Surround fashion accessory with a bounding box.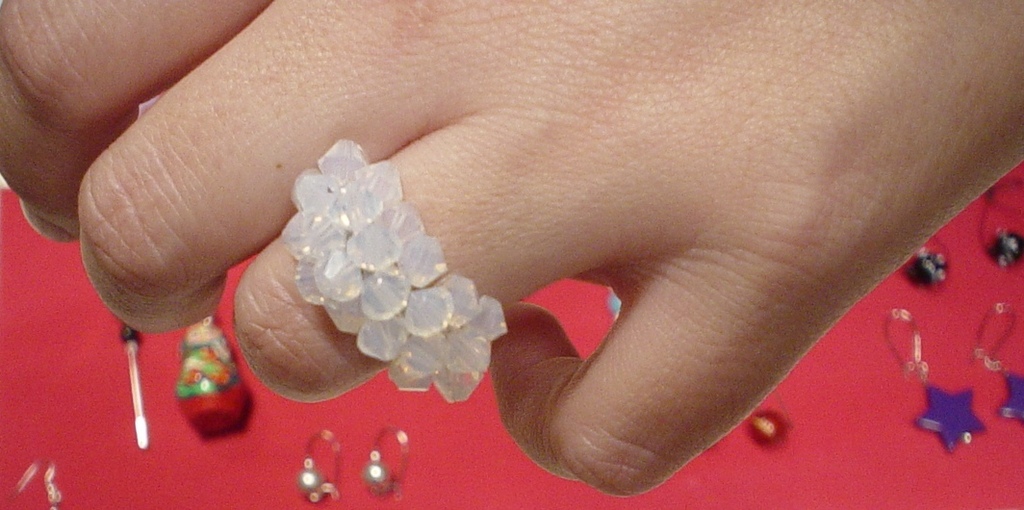
bbox=[13, 449, 61, 507].
